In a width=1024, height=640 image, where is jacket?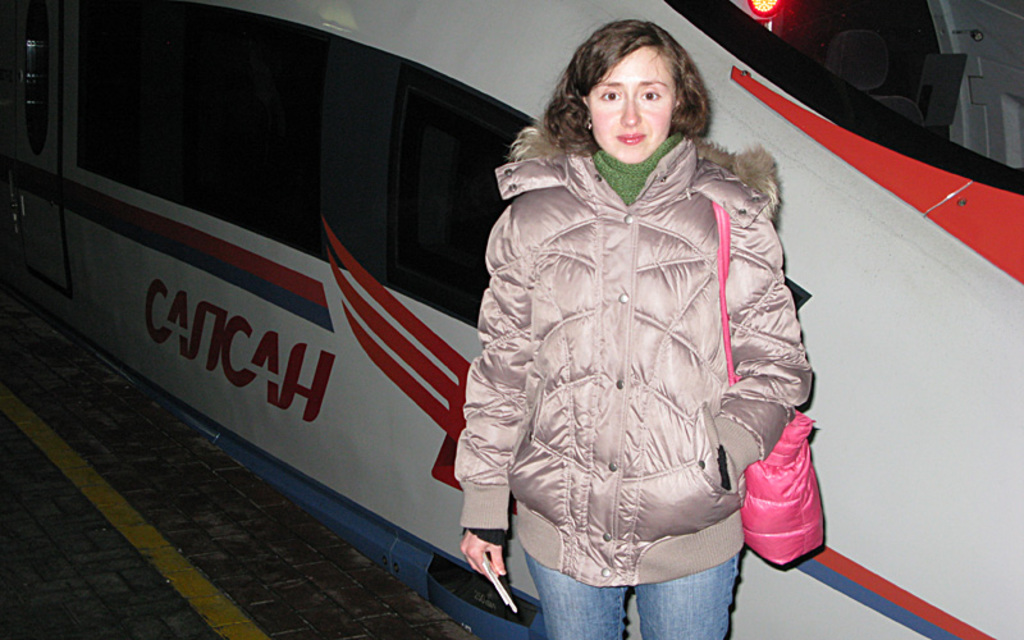
445 116 813 589.
